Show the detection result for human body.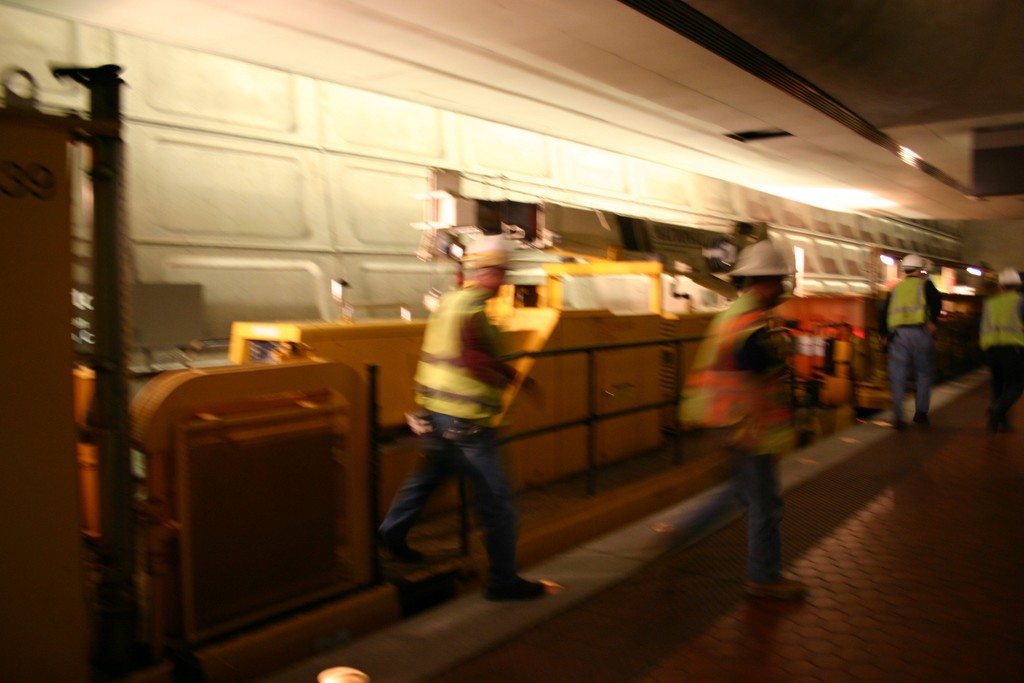
select_region(375, 284, 566, 603).
